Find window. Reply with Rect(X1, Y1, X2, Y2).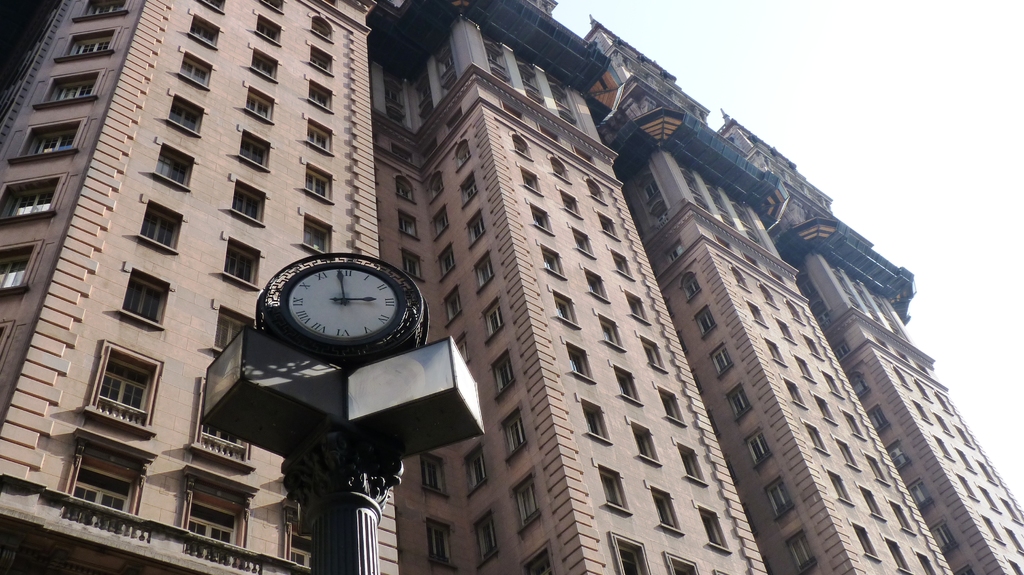
Rect(430, 206, 449, 240).
